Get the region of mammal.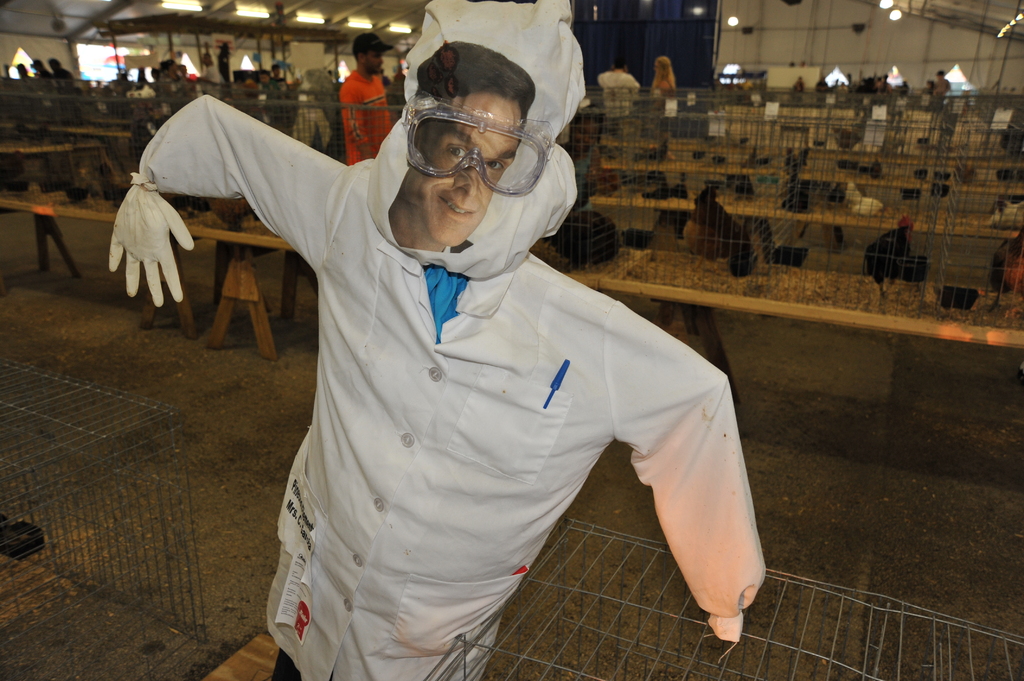
(x1=812, y1=72, x2=828, y2=90).
